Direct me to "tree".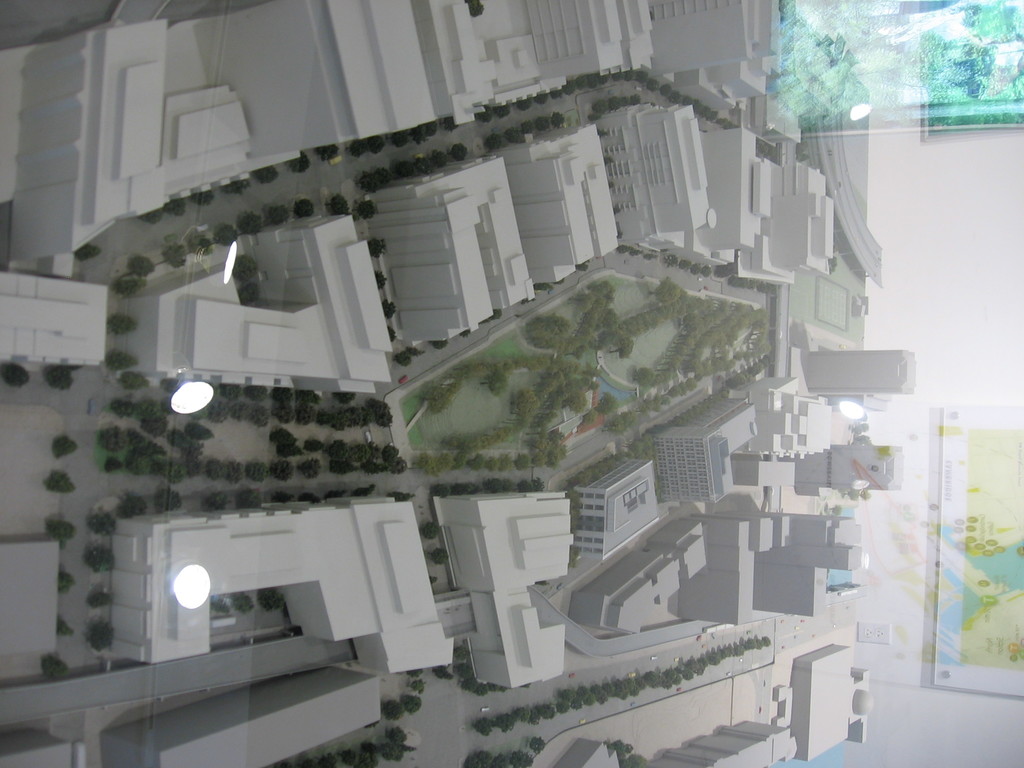
Direction: box=[191, 191, 218, 204].
